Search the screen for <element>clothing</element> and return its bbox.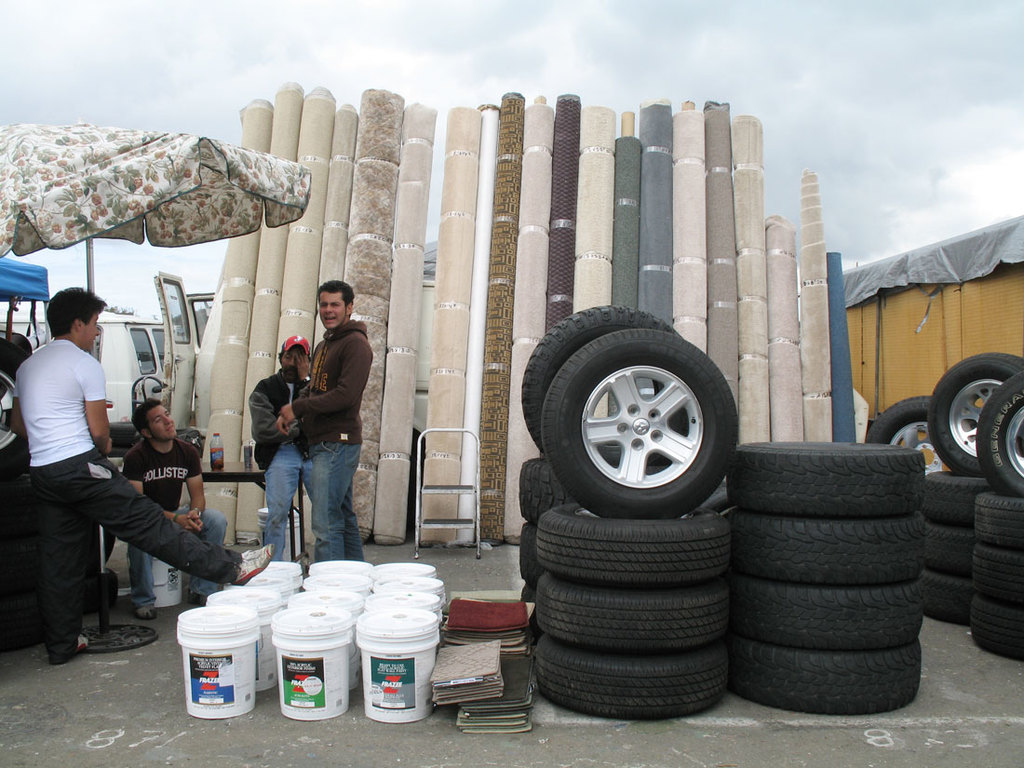
Found: 297:322:374:559.
